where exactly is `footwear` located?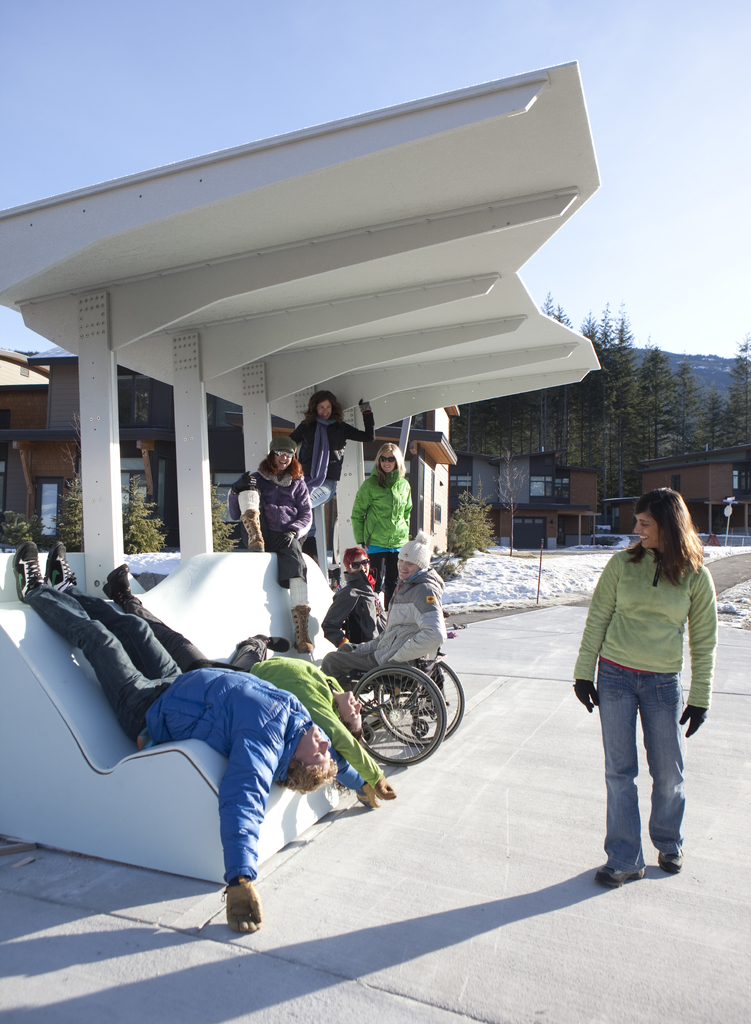
Its bounding box is 660:848:688:874.
